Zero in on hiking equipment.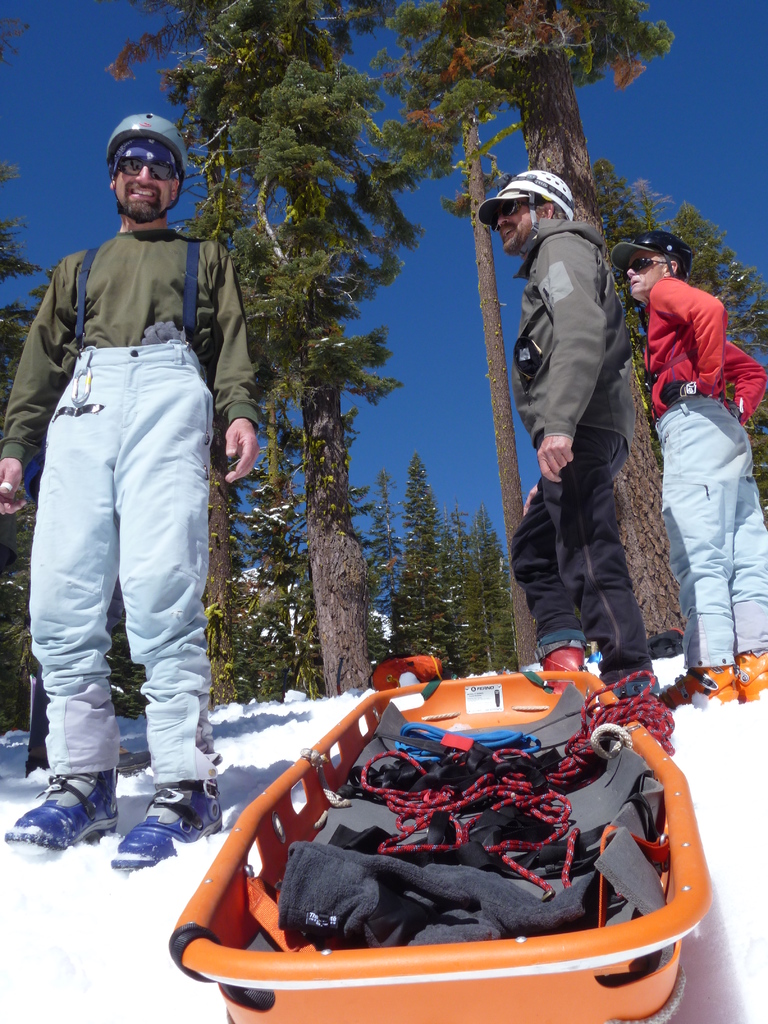
Zeroed in: <box>611,234,696,281</box>.
